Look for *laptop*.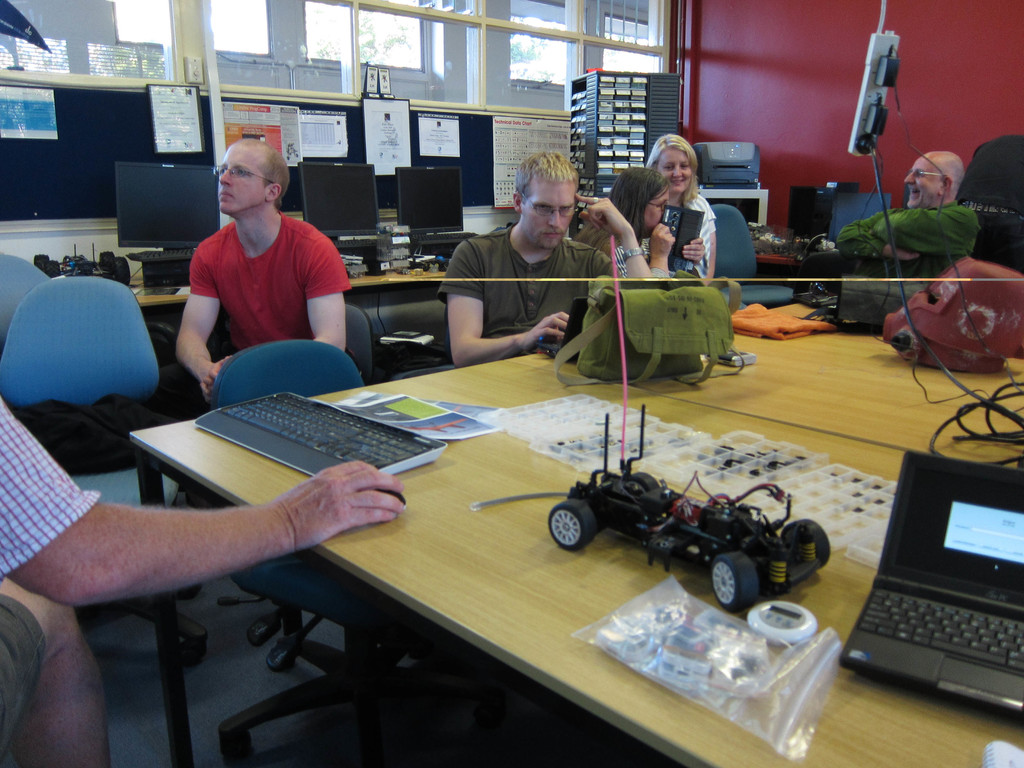
Found: 845 451 1023 717.
